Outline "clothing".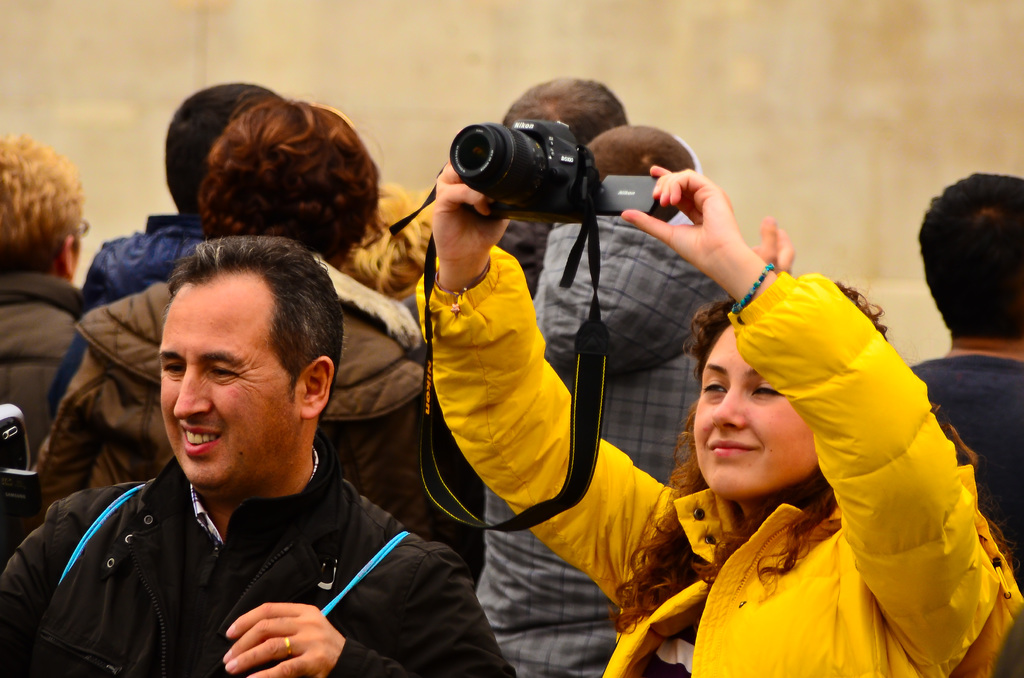
Outline: 45:276:423:502.
